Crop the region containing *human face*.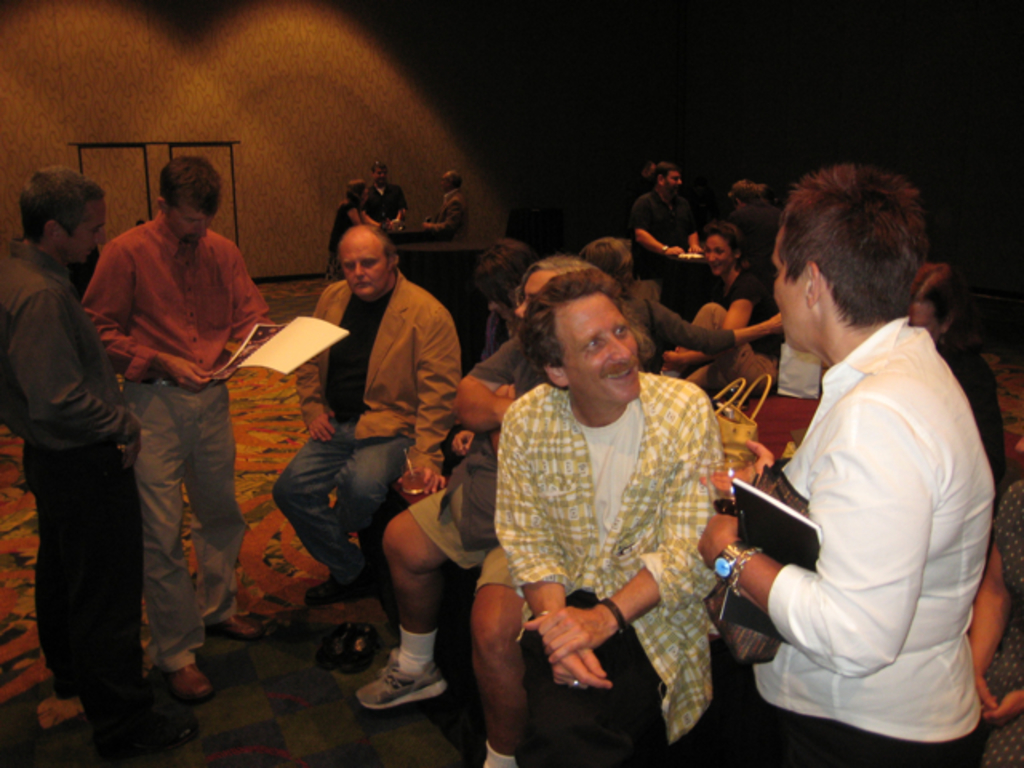
Crop region: box(770, 226, 806, 350).
